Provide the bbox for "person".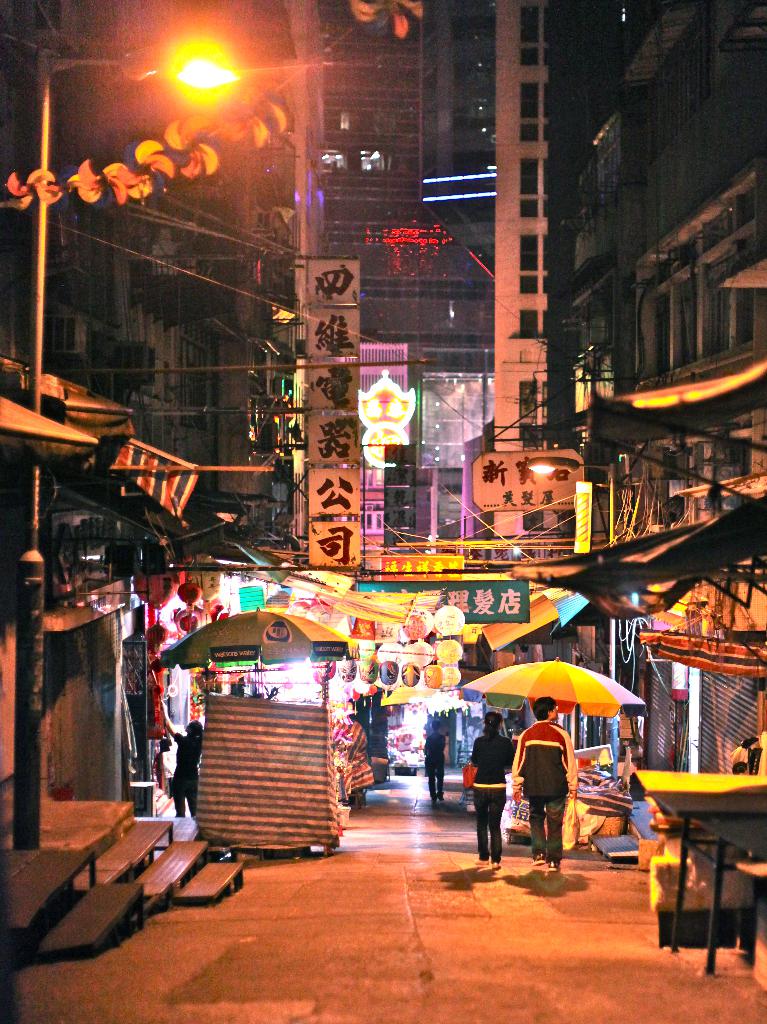
BBox(512, 703, 597, 861).
